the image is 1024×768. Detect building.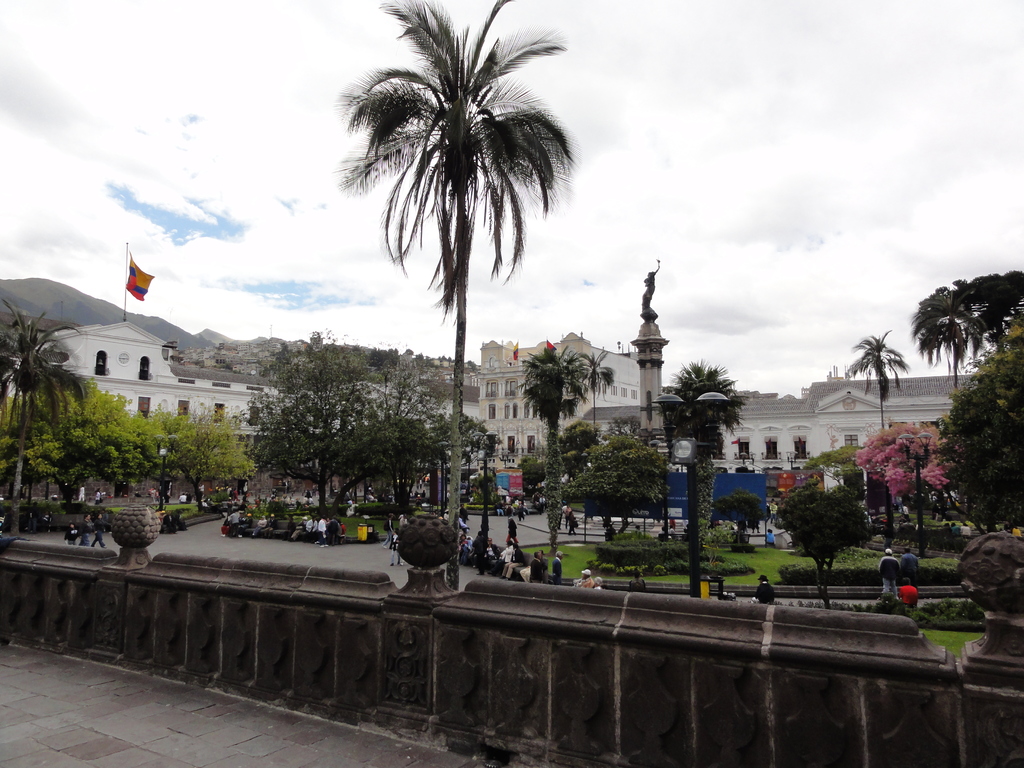
Detection: [left=722, top=367, right=977, bottom=475].
